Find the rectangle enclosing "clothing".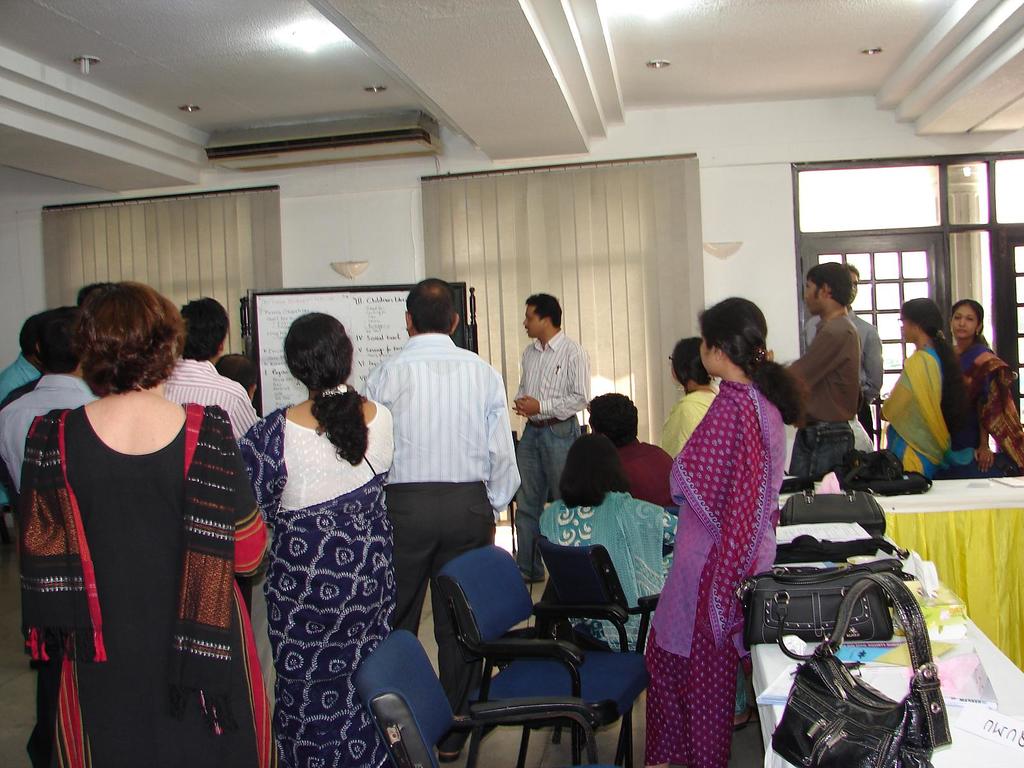
select_region(397, 484, 497, 633).
